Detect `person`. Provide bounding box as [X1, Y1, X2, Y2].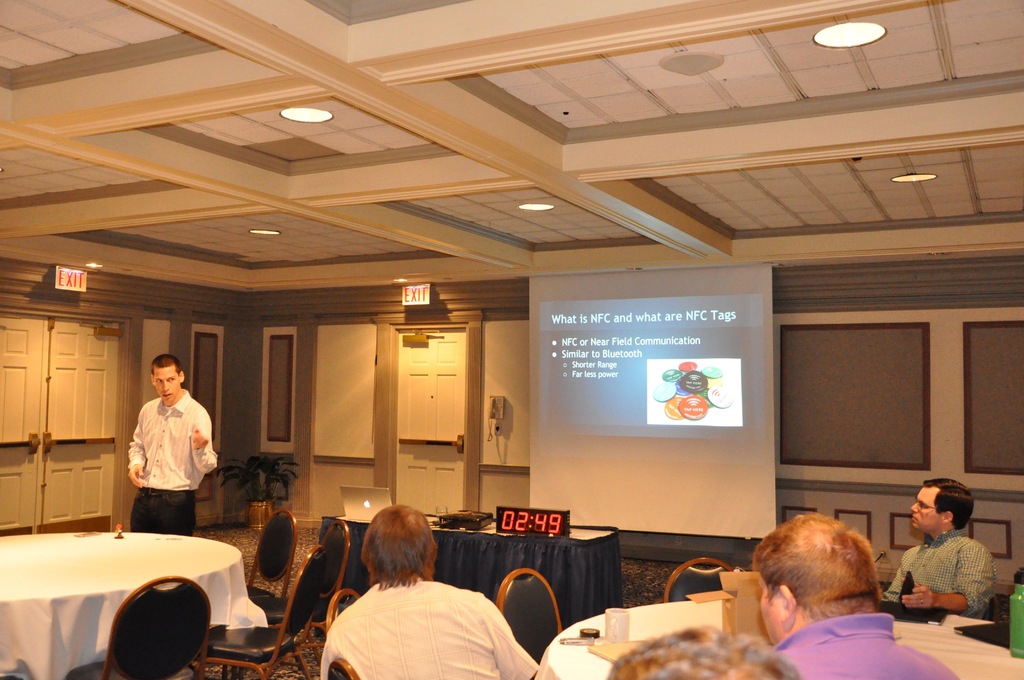
[129, 352, 217, 528].
